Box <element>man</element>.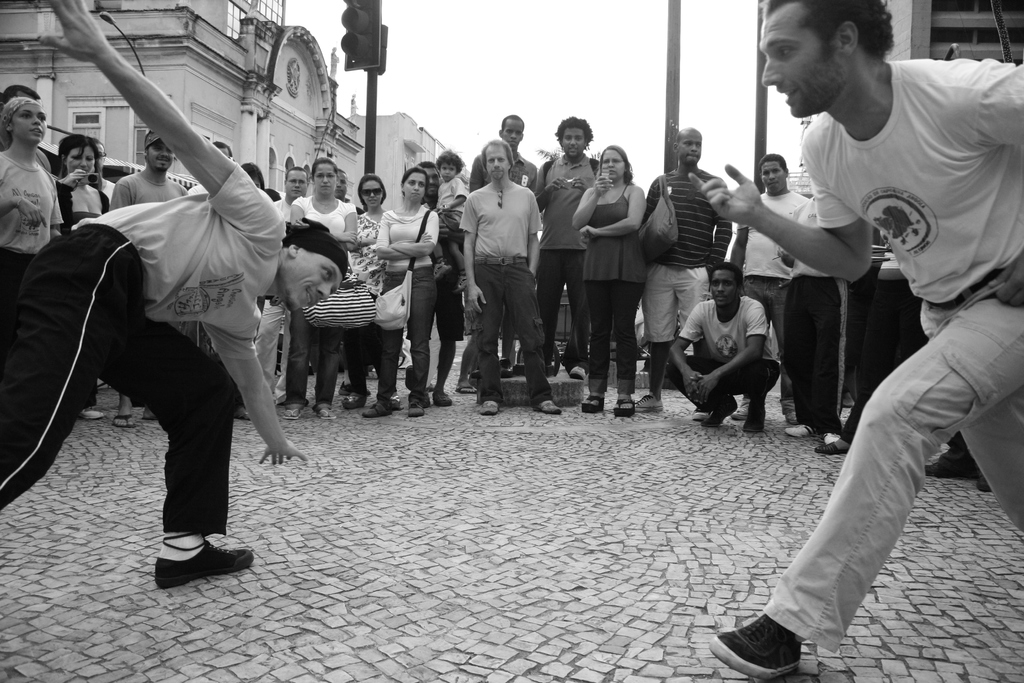
(536, 115, 604, 386).
